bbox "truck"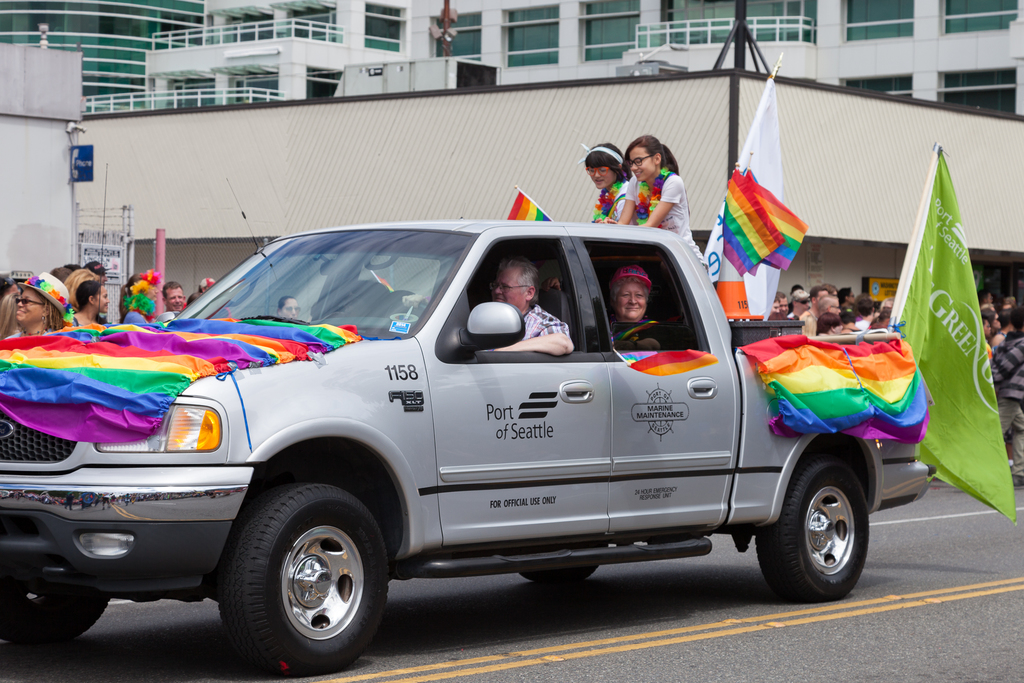
box=[17, 191, 939, 655]
